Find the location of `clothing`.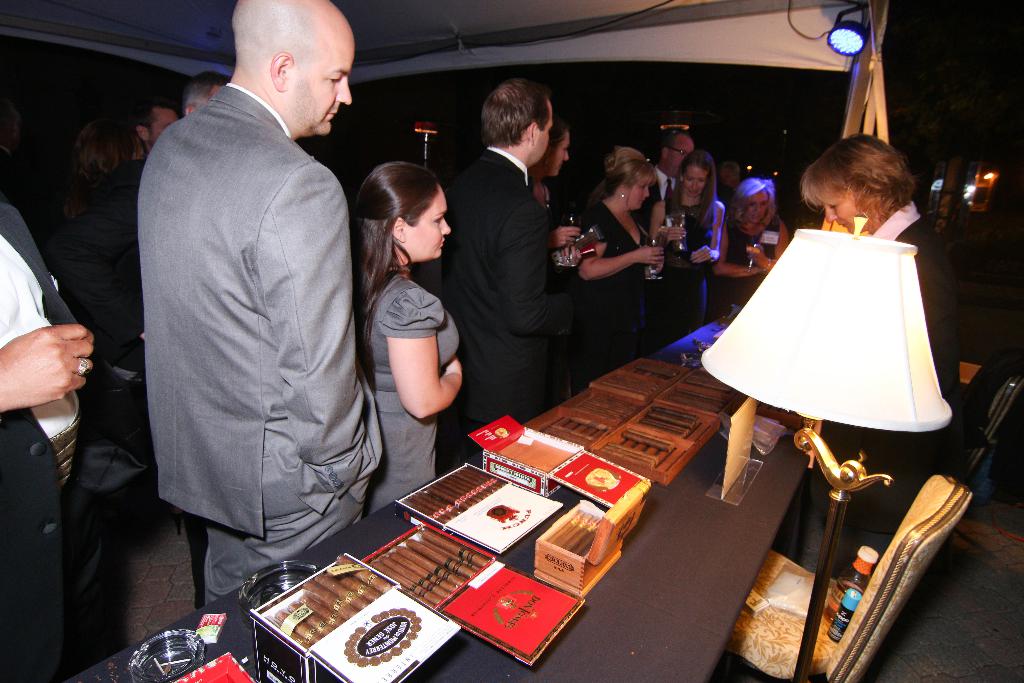
Location: [x1=722, y1=218, x2=774, y2=290].
